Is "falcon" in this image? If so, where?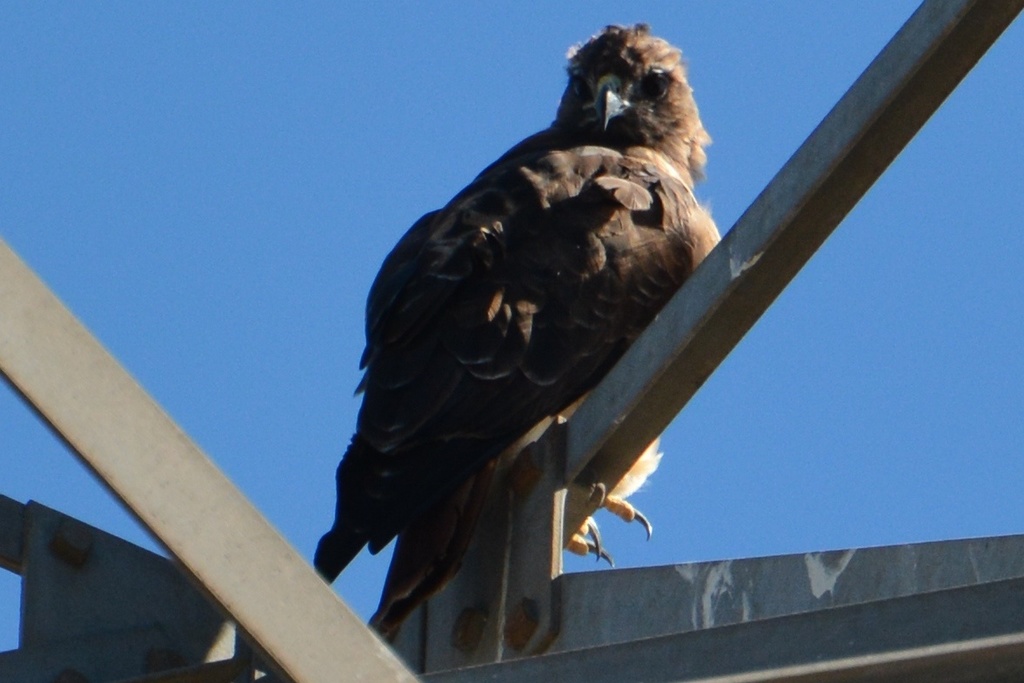
Yes, at {"left": 312, "top": 25, "right": 721, "bottom": 647}.
